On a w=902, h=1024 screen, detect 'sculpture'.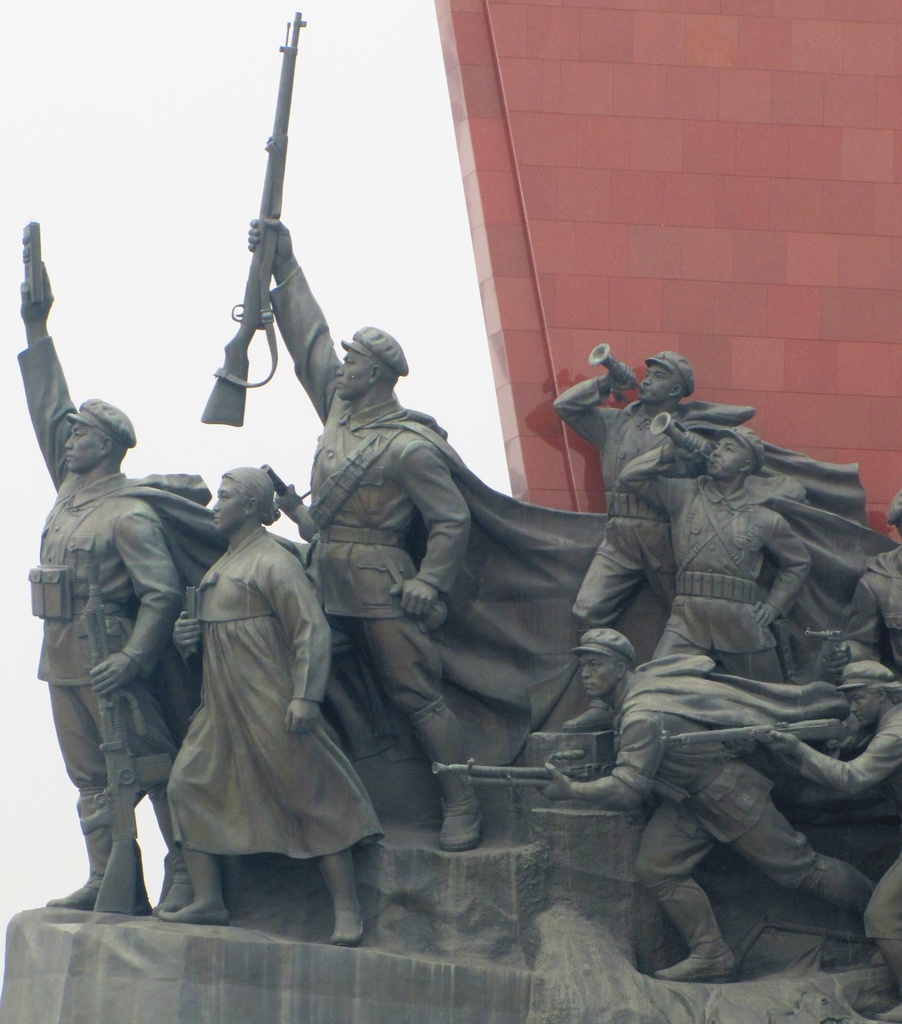
Rect(24, 214, 206, 917).
